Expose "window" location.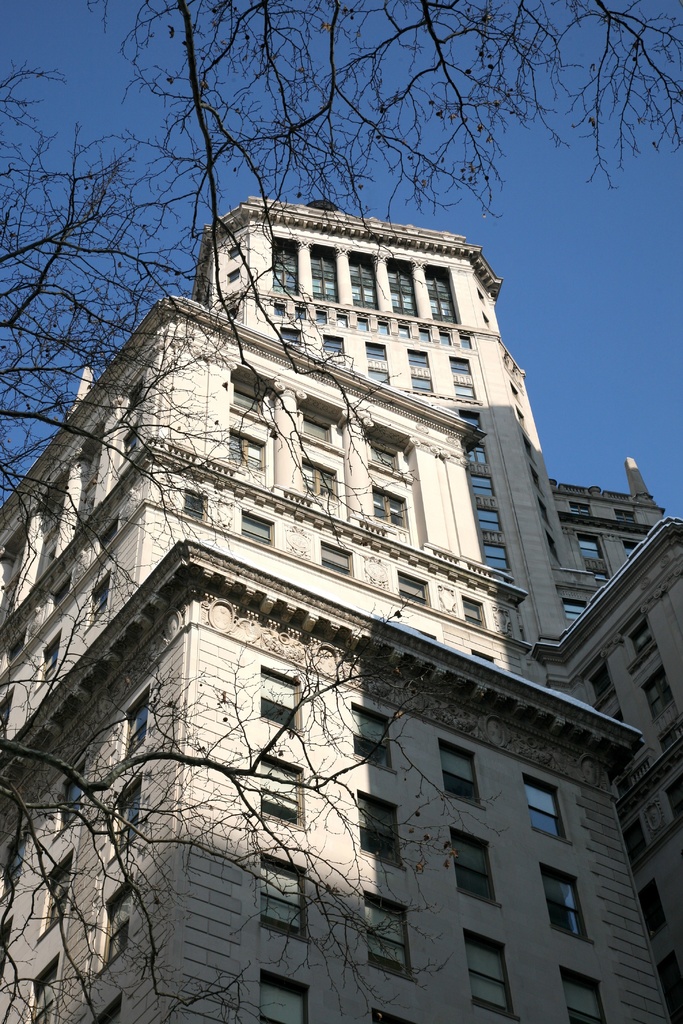
Exposed at BBox(463, 934, 525, 1019).
